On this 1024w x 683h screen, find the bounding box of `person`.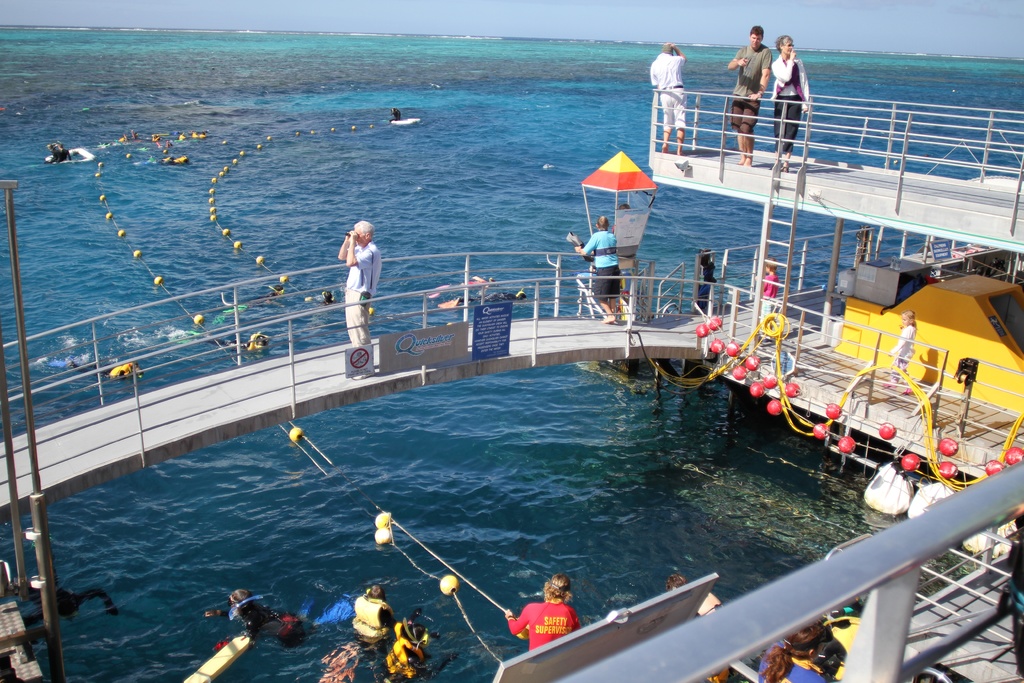
Bounding box: box(725, 21, 774, 163).
